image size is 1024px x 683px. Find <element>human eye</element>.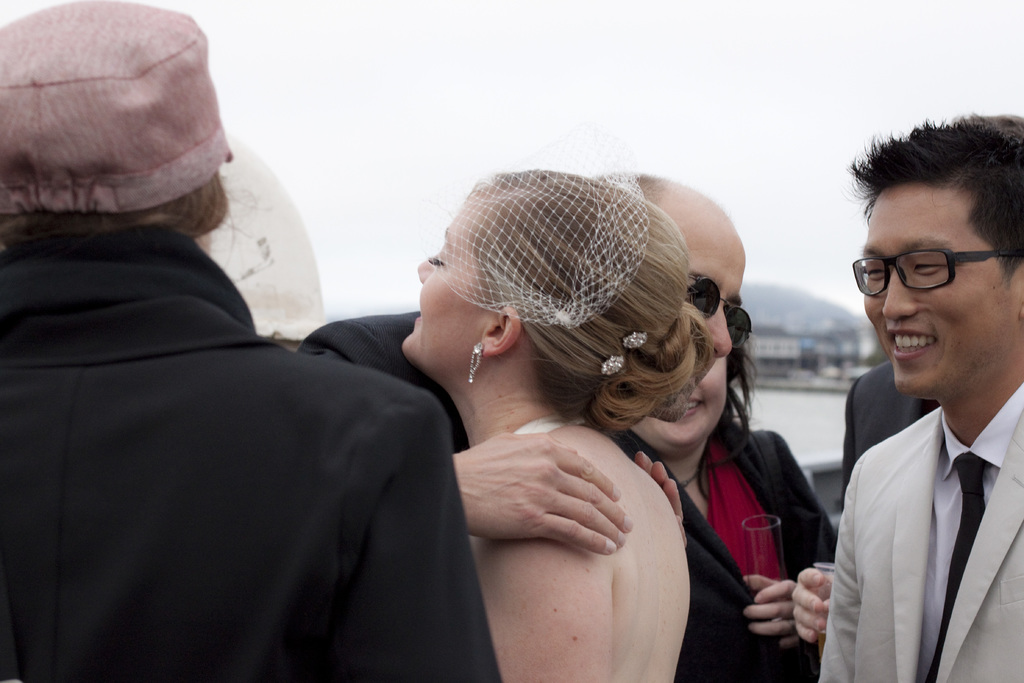
x1=868, y1=263, x2=888, y2=281.
